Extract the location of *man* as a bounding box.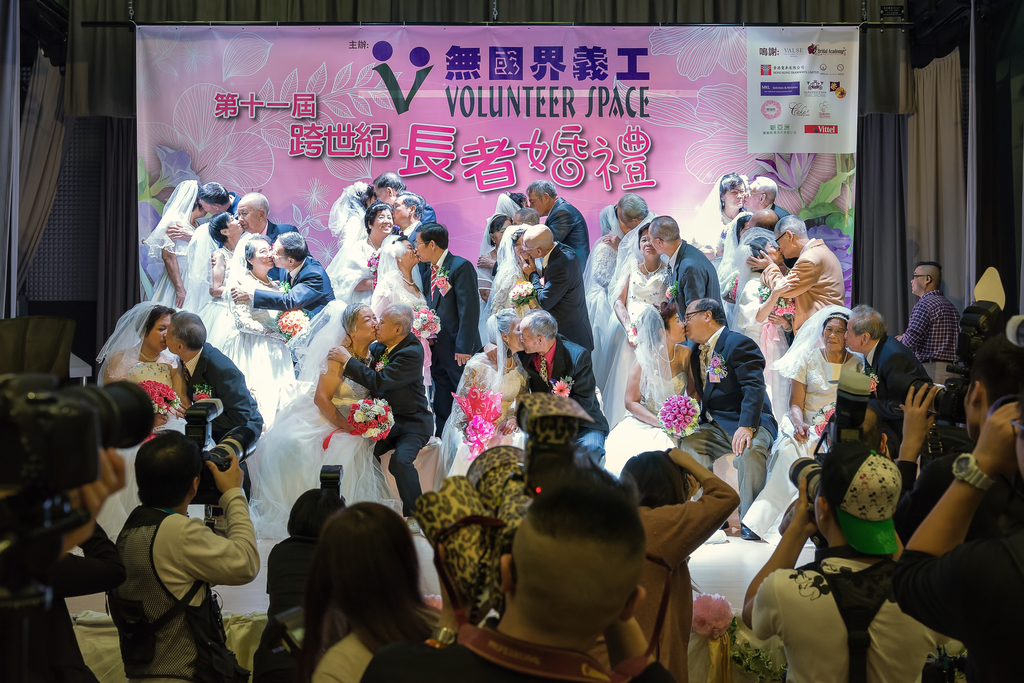
Rect(164, 310, 266, 507).
